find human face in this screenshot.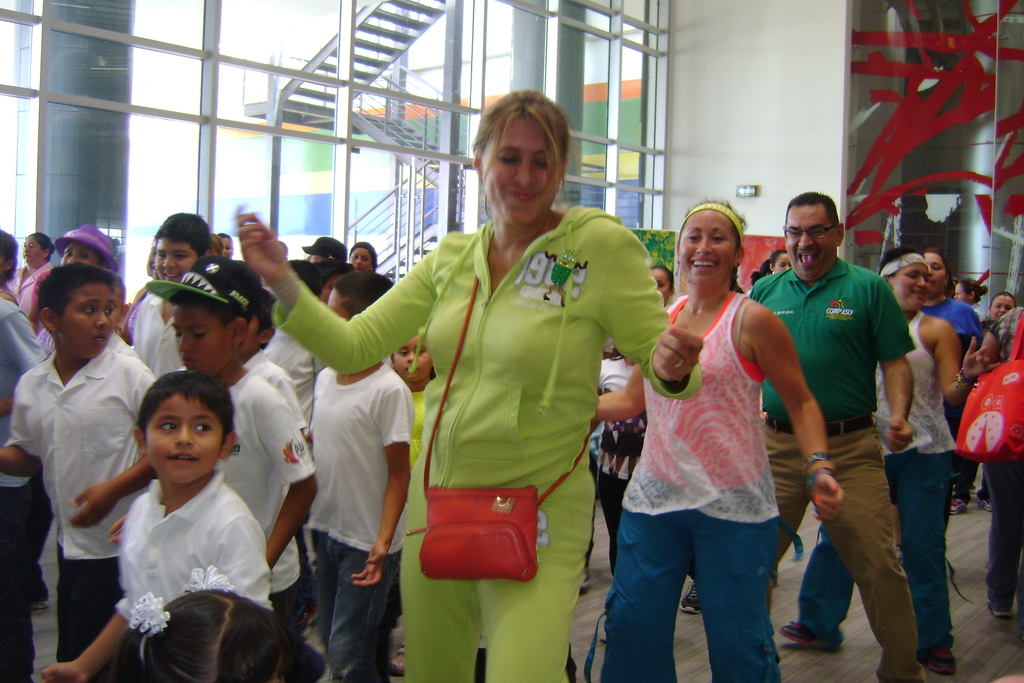
The bounding box for human face is 991/296/1010/313.
